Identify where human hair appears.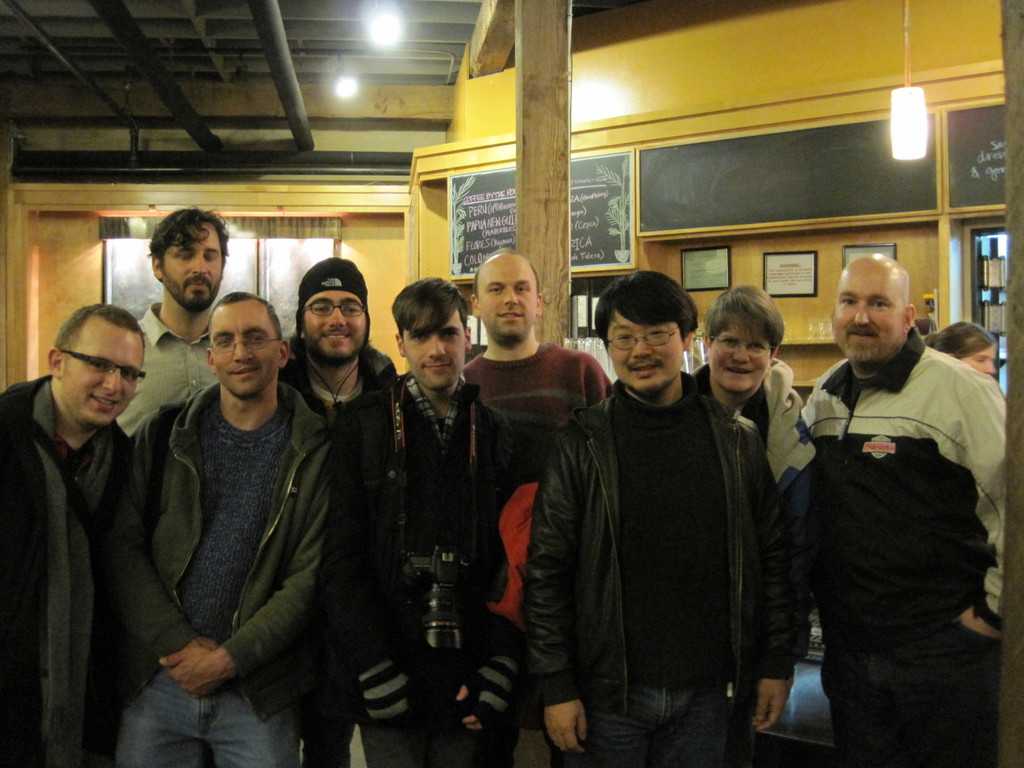
Appears at box=[54, 302, 142, 369].
